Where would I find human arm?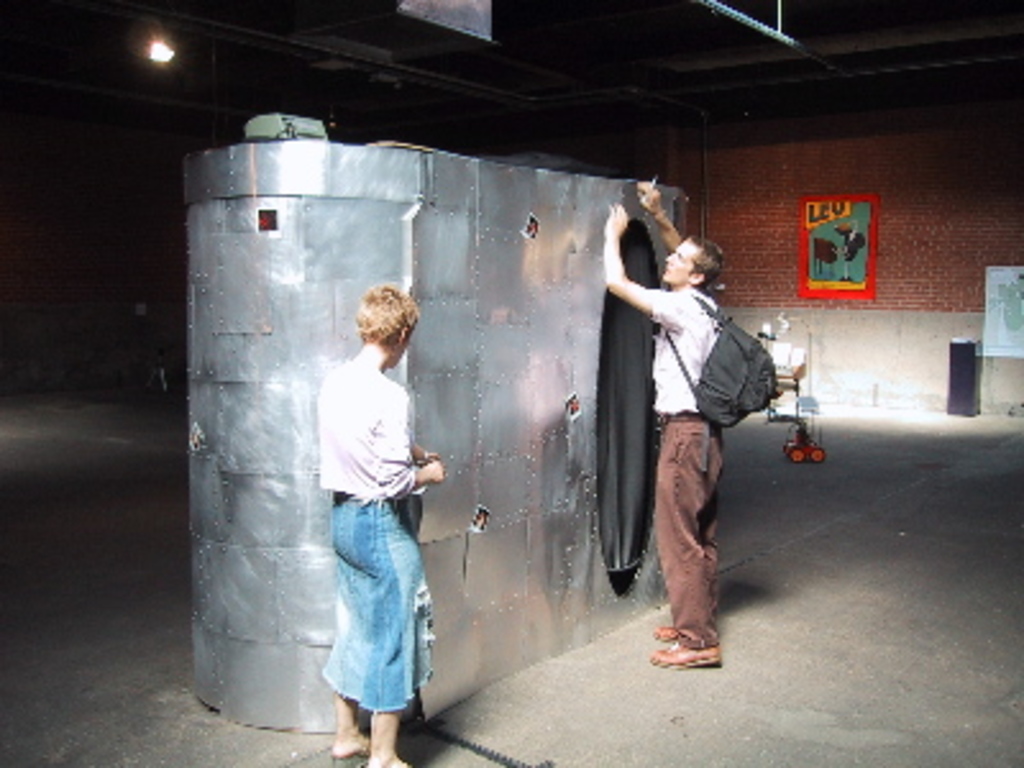
At (410,435,453,474).
